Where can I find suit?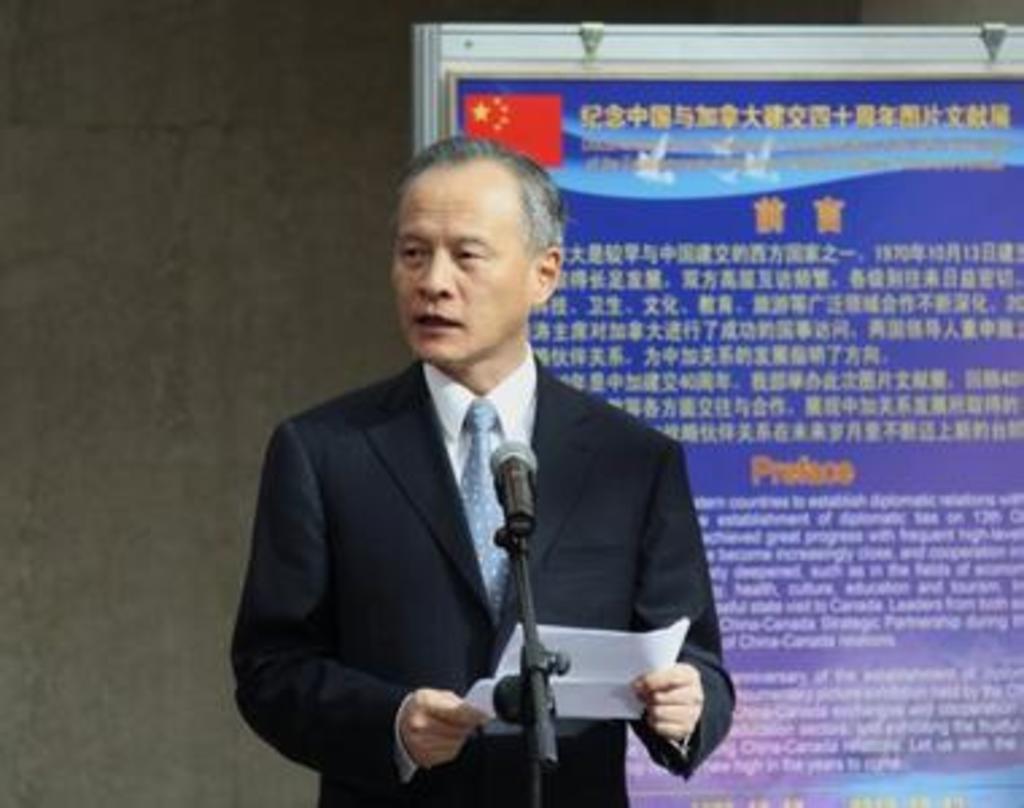
You can find it at [240, 267, 719, 797].
